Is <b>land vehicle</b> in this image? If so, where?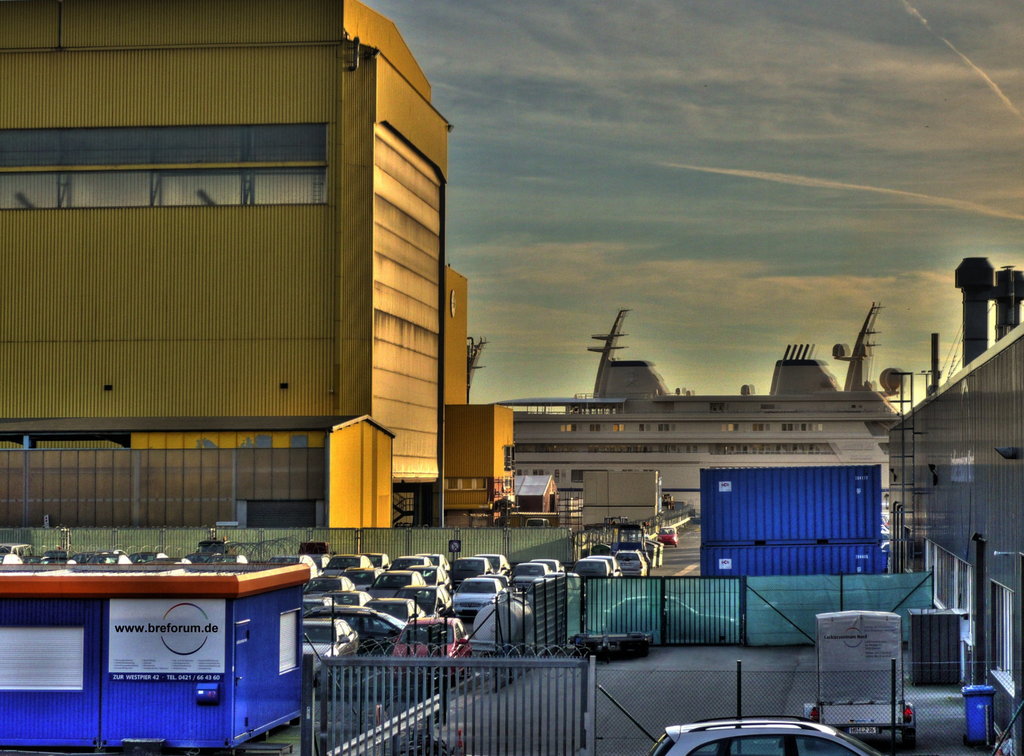
Yes, at 330,589,374,628.
